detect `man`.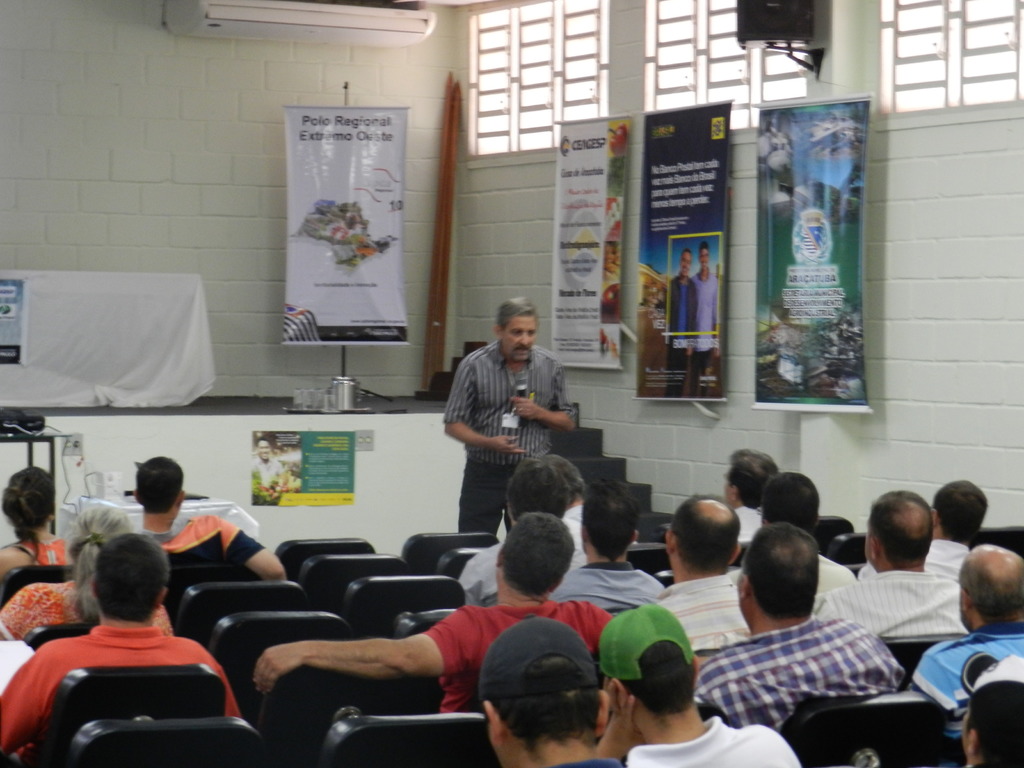
Detected at detection(248, 440, 283, 504).
